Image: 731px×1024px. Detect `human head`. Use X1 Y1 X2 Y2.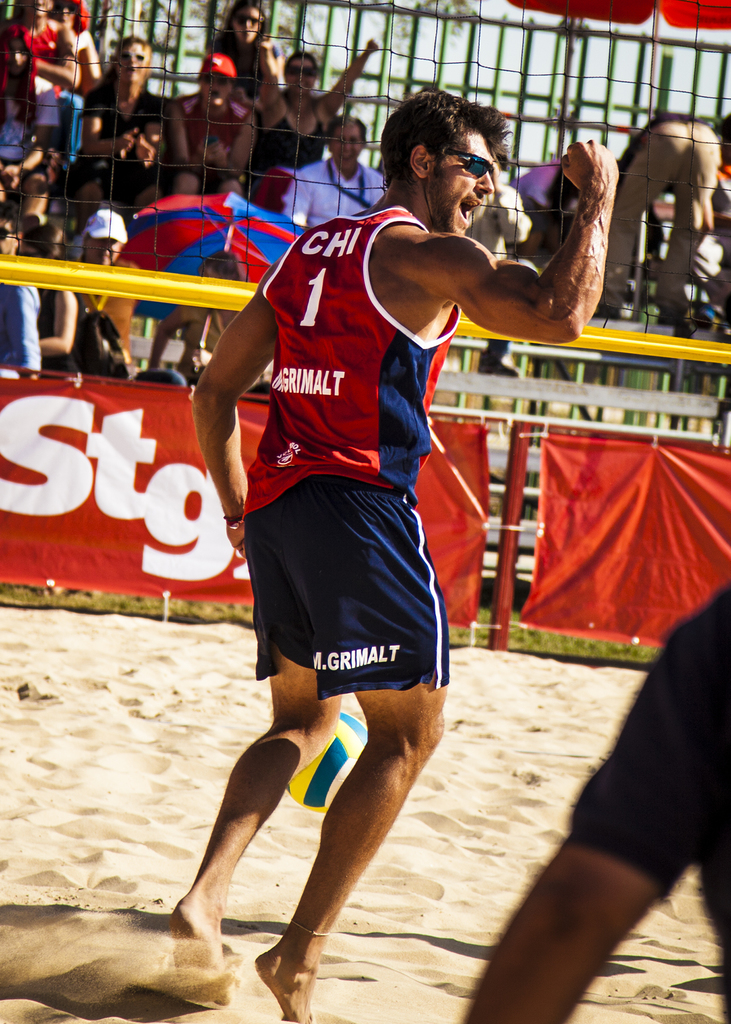
83 209 134 265.
